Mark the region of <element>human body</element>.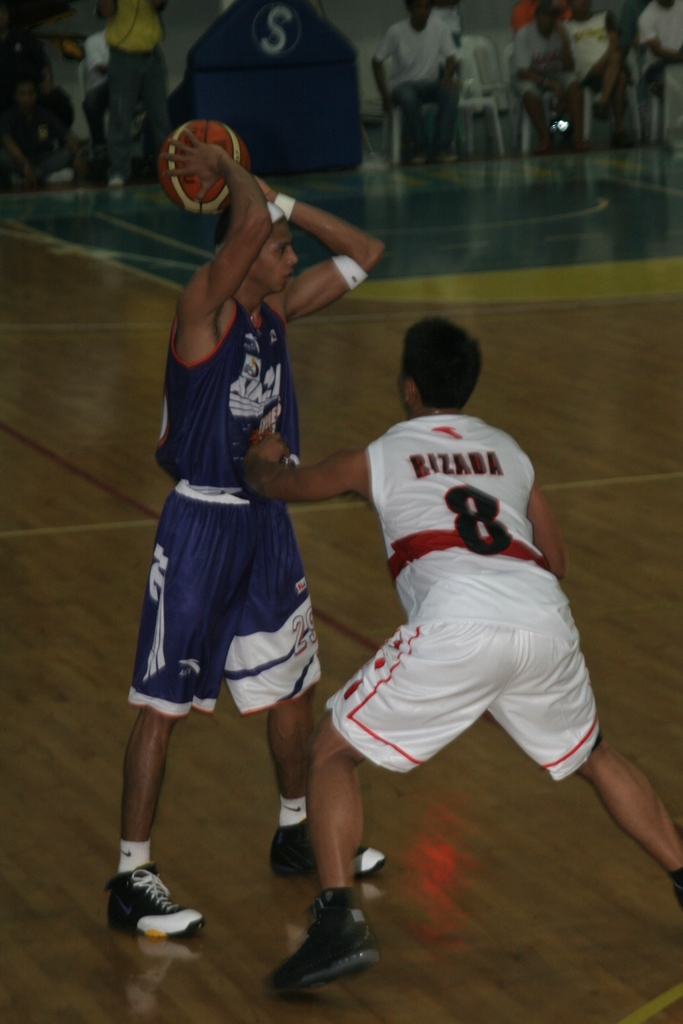
Region: region(85, 0, 167, 211).
